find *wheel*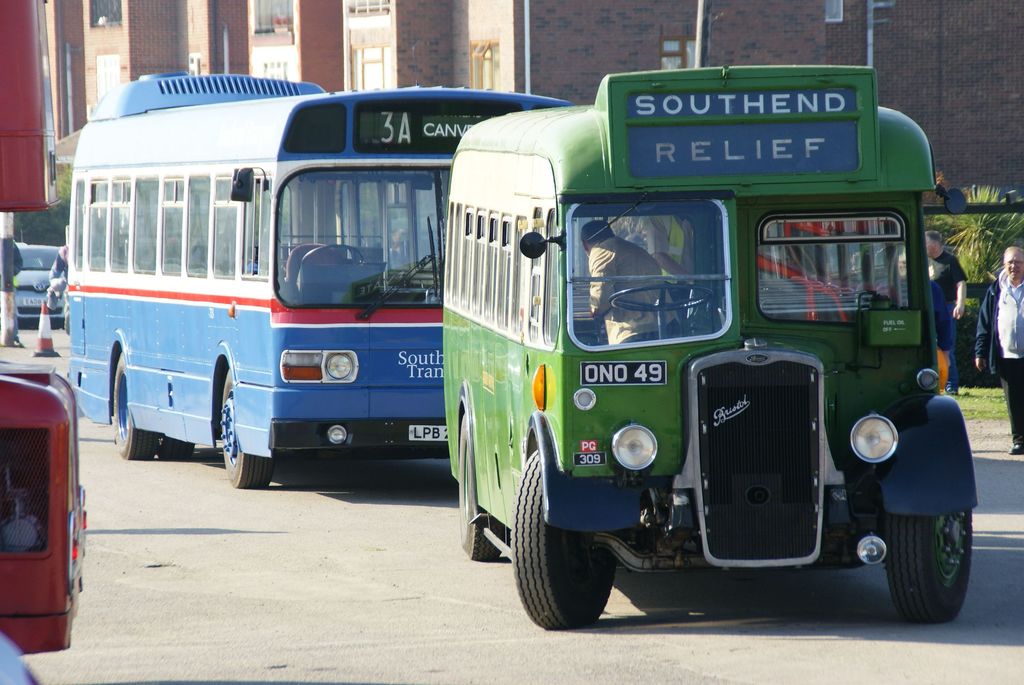
x1=154 y1=434 x2=202 y2=457
